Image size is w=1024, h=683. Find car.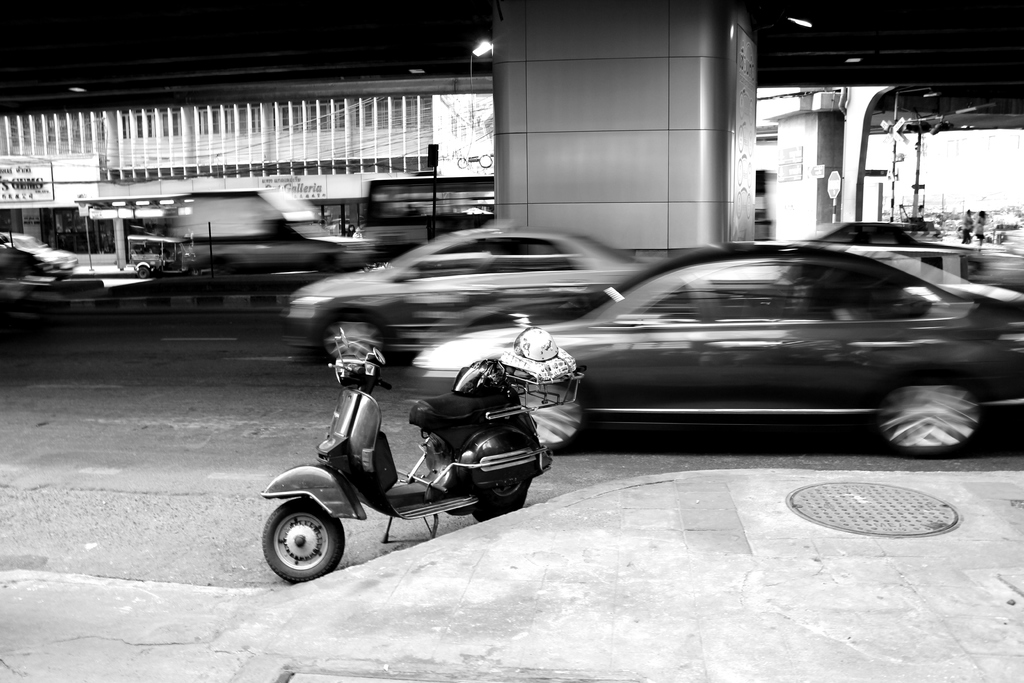
<region>283, 222, 635, 364</region>.
